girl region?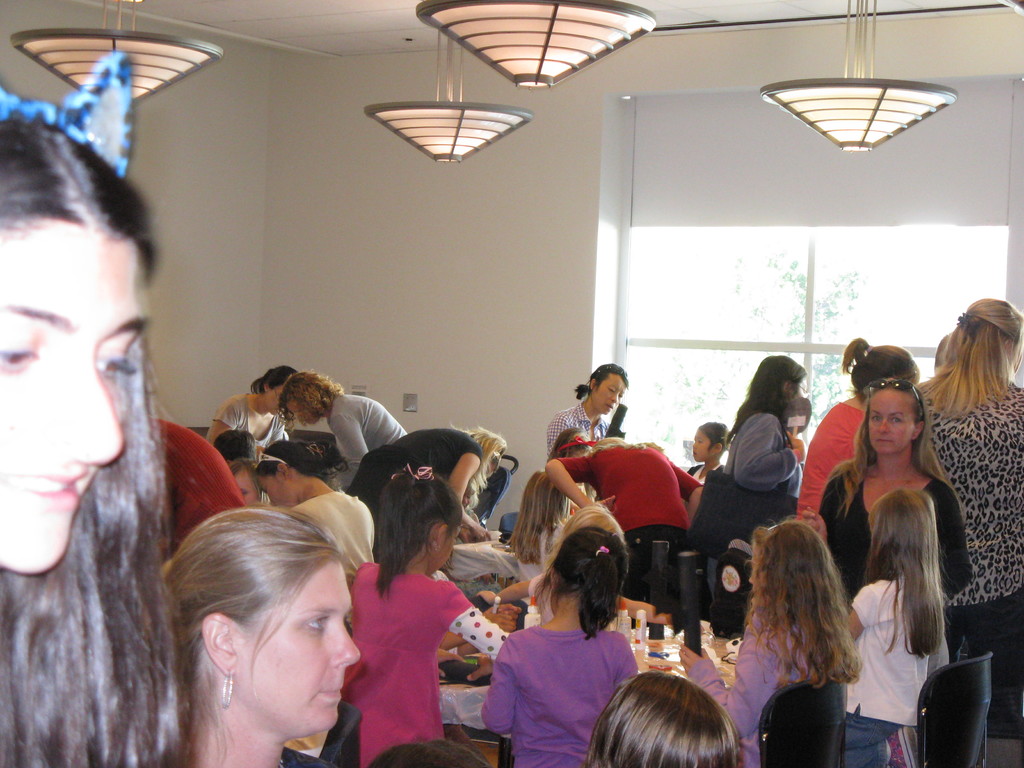
(681, 419, 732, 509)
